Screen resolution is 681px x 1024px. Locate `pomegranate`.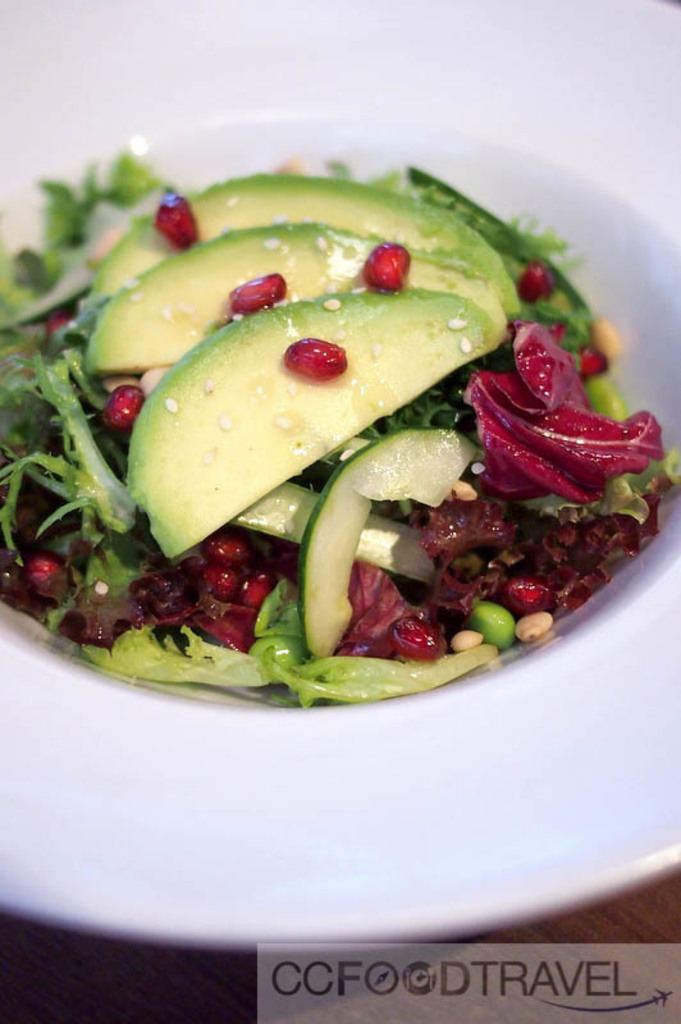
select_region(285, 334, 351, 379).
